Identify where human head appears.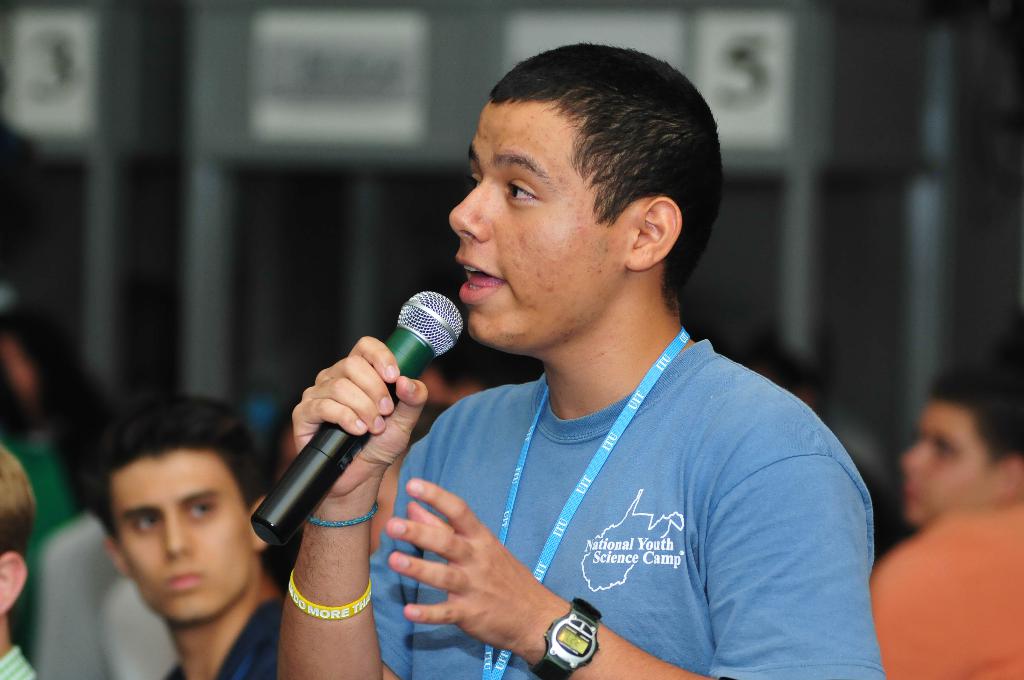
Appears at (85, 395, 278, 619).
